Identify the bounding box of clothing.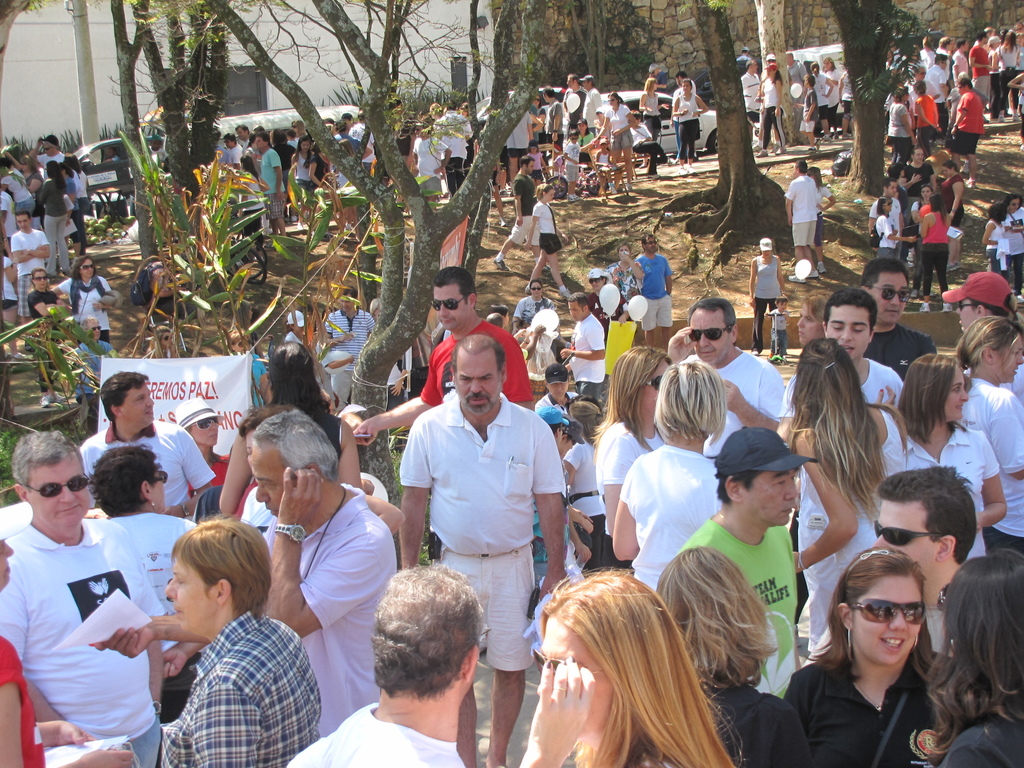
(left=784, top=645, right=961, bottom=767).
